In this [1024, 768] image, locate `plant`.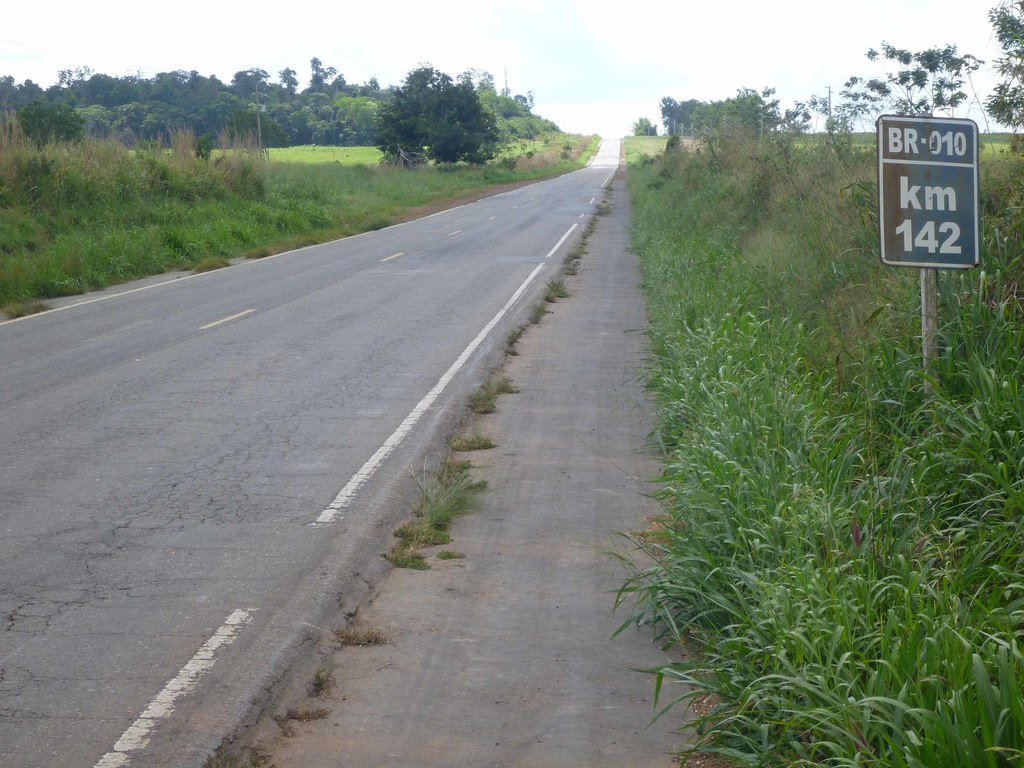
Bounding box: bbox=(545, 273, 567, 301).
